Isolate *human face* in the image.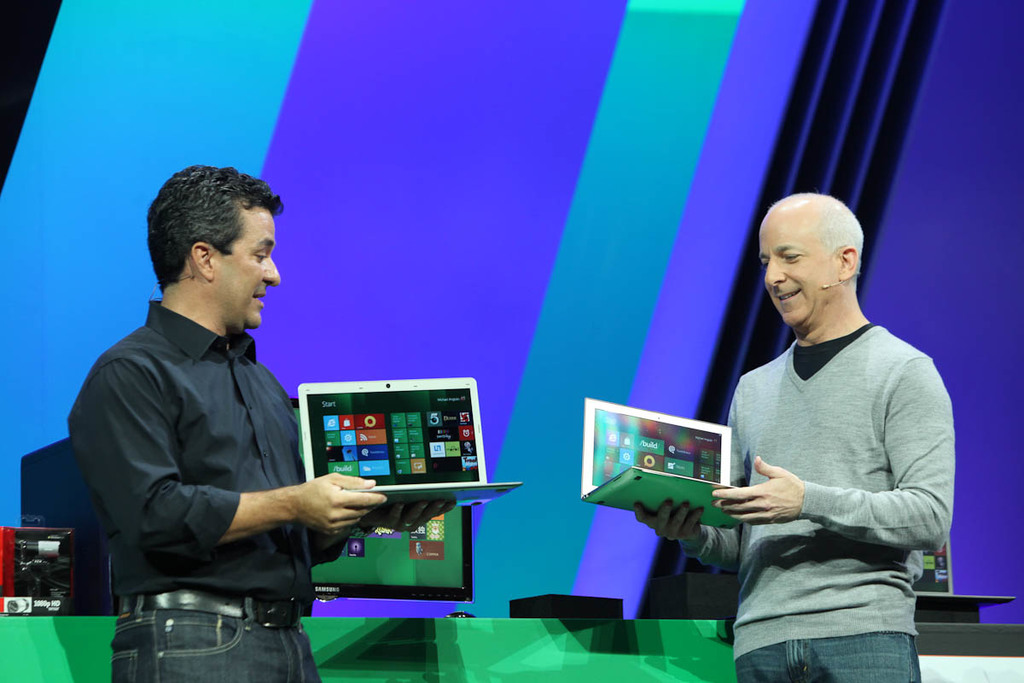
Isolated region: 217/205/281/333.
